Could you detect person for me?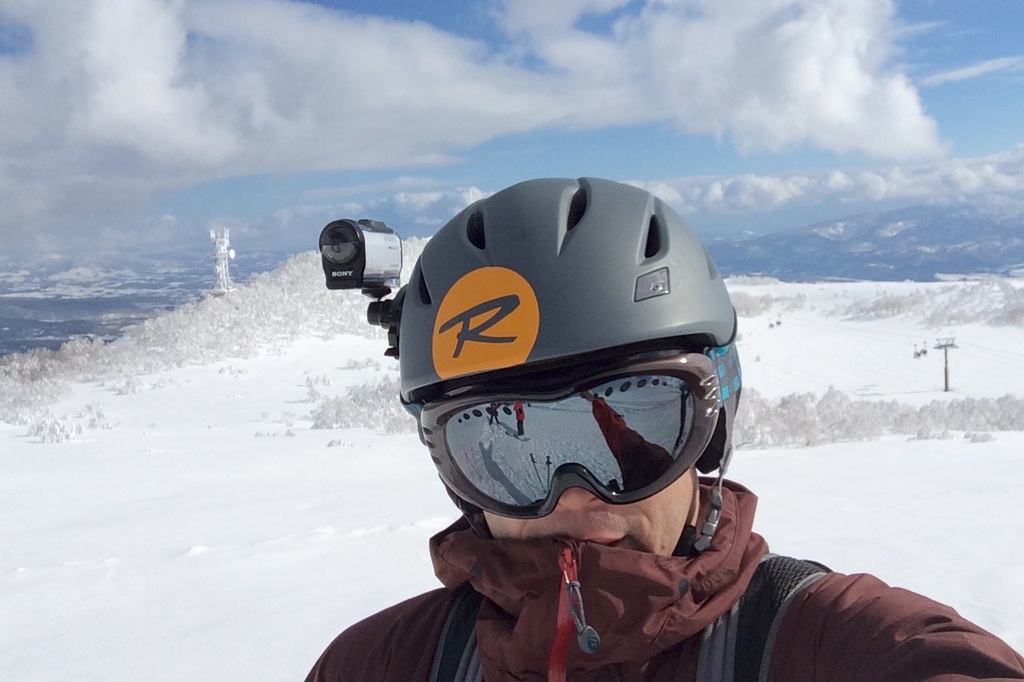
Detection result: region(298, 173, 1023, 681).
